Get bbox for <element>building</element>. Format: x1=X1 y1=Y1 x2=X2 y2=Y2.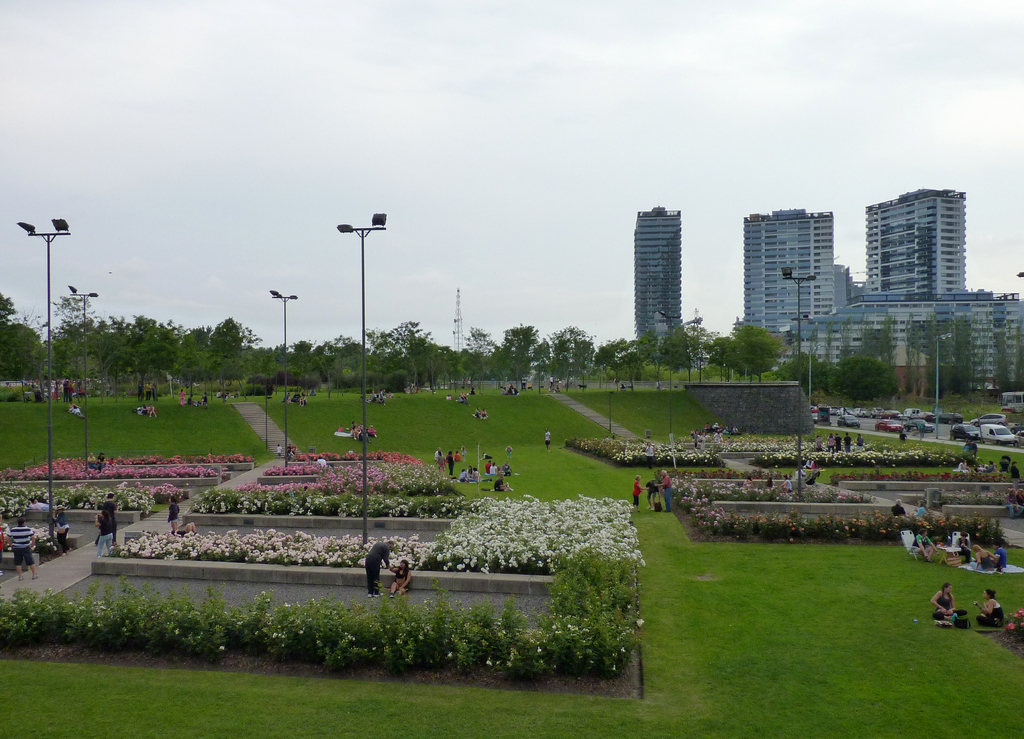
x1=867 y1=190 x2=966 y2=292.
